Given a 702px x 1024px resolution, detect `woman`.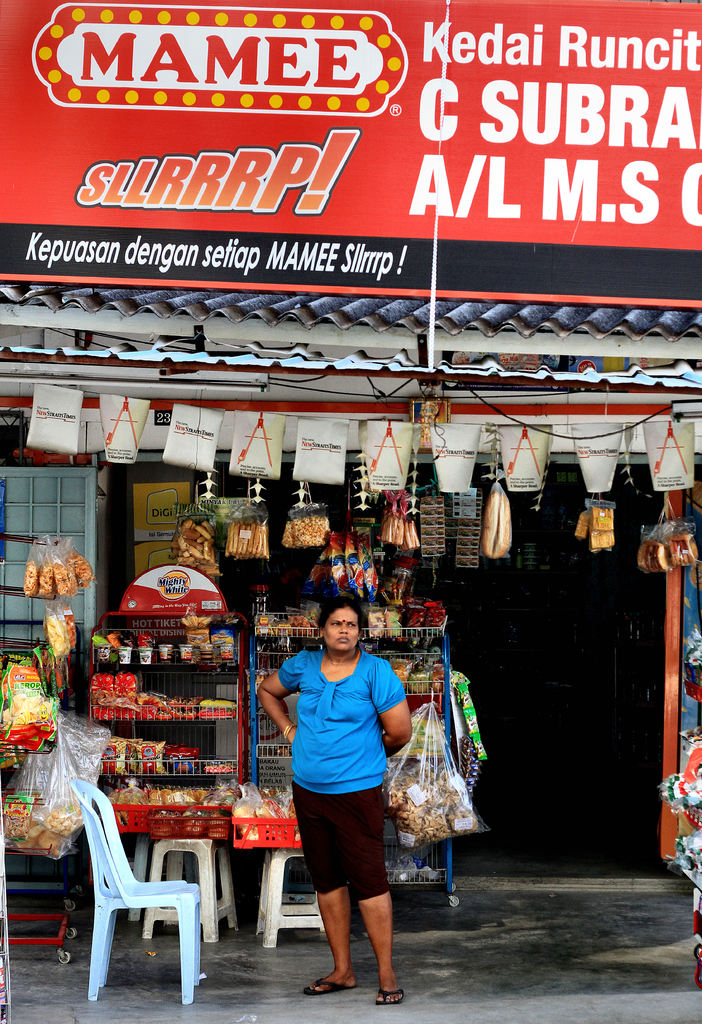
[x1=266, y1=595, x2=419, y2=1002].
